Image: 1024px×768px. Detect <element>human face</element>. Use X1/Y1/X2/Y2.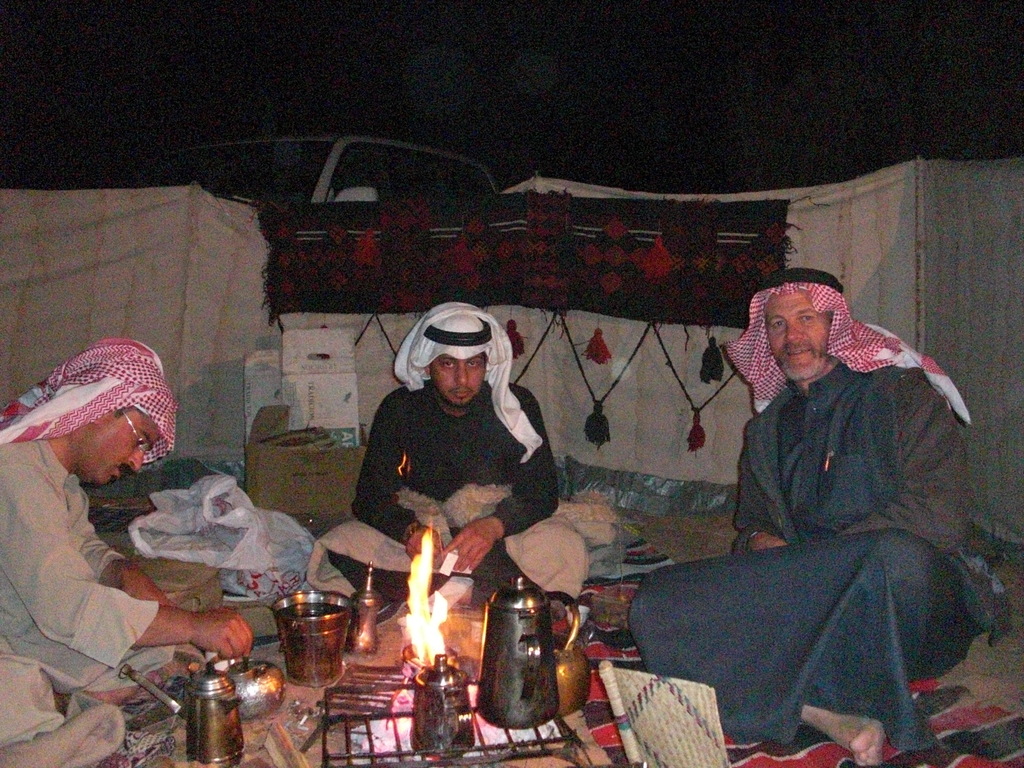
758/294/833/374.
